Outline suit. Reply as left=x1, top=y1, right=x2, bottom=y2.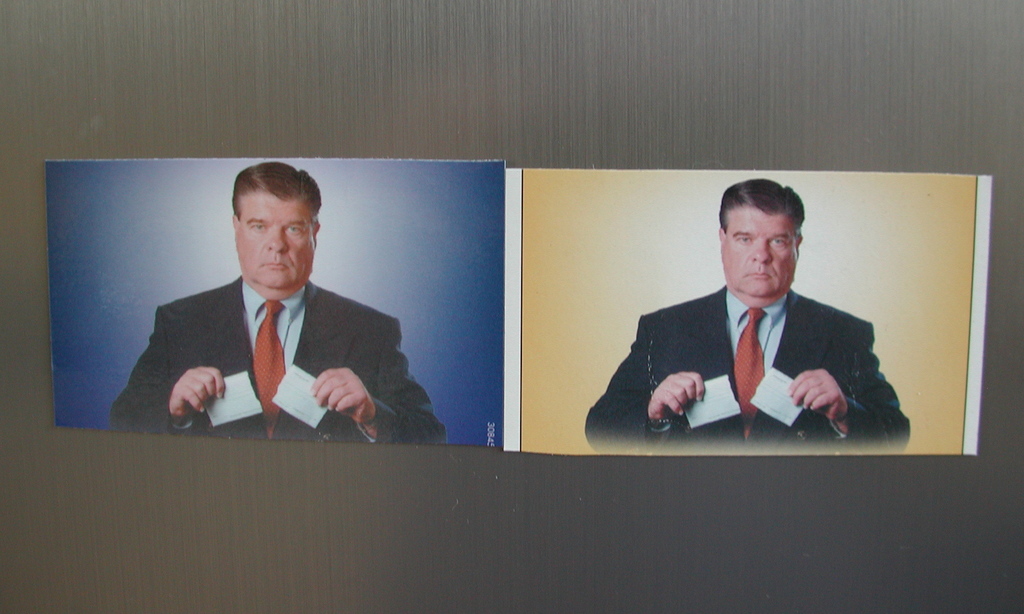
left=584, top=280, right=913, bottom=454.
